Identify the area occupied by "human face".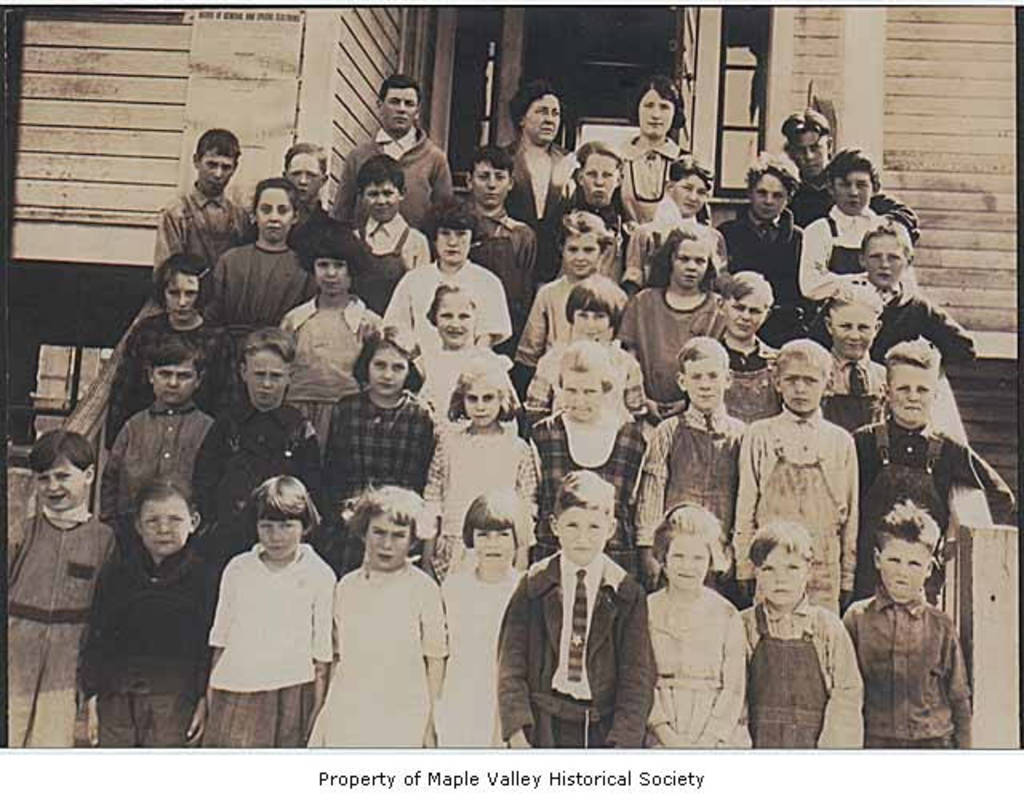
Area: <region>565, 238, 598, 280</region>.
